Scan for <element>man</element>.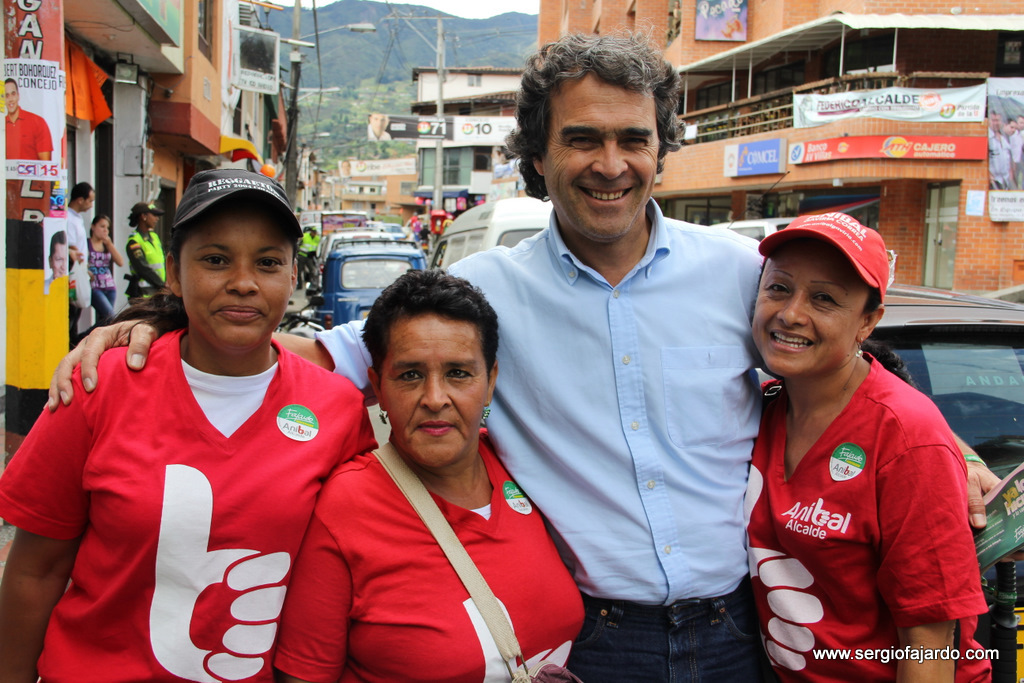
Scan result: select_region(43, 23, 1003, 682).
